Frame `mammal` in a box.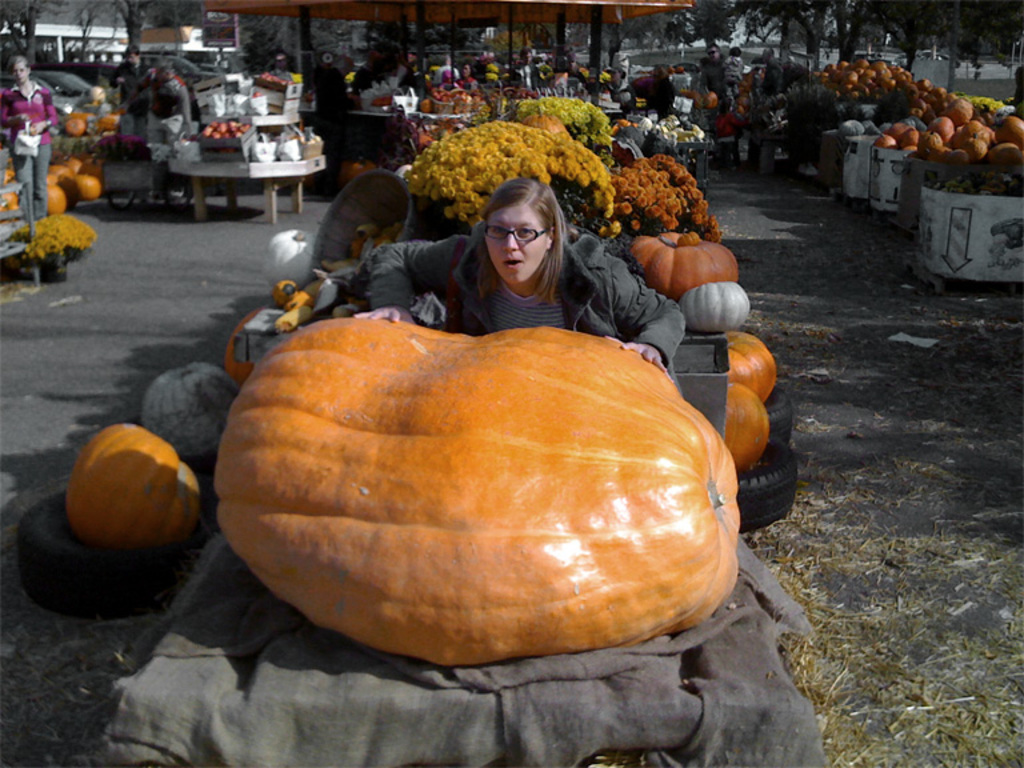
[723, 40, 747, 93].
